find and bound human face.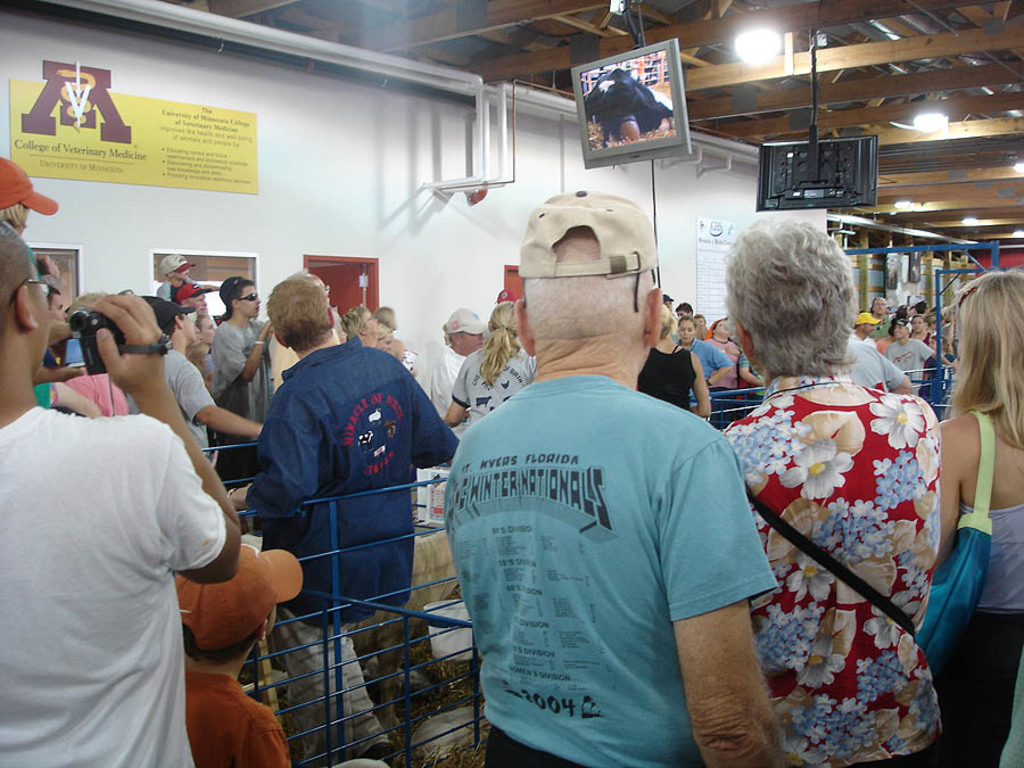
Bound: [left=676, top=319, right=693, bottom=344].
